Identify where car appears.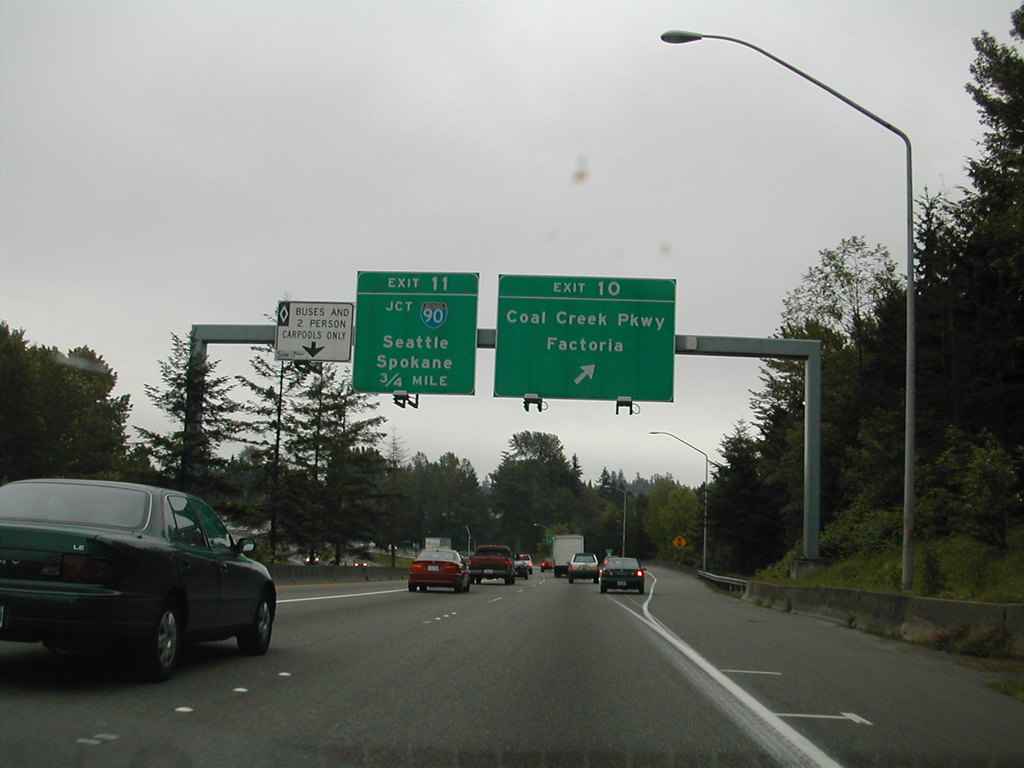
Appears at bbox=[541, 558, 554, 575].
